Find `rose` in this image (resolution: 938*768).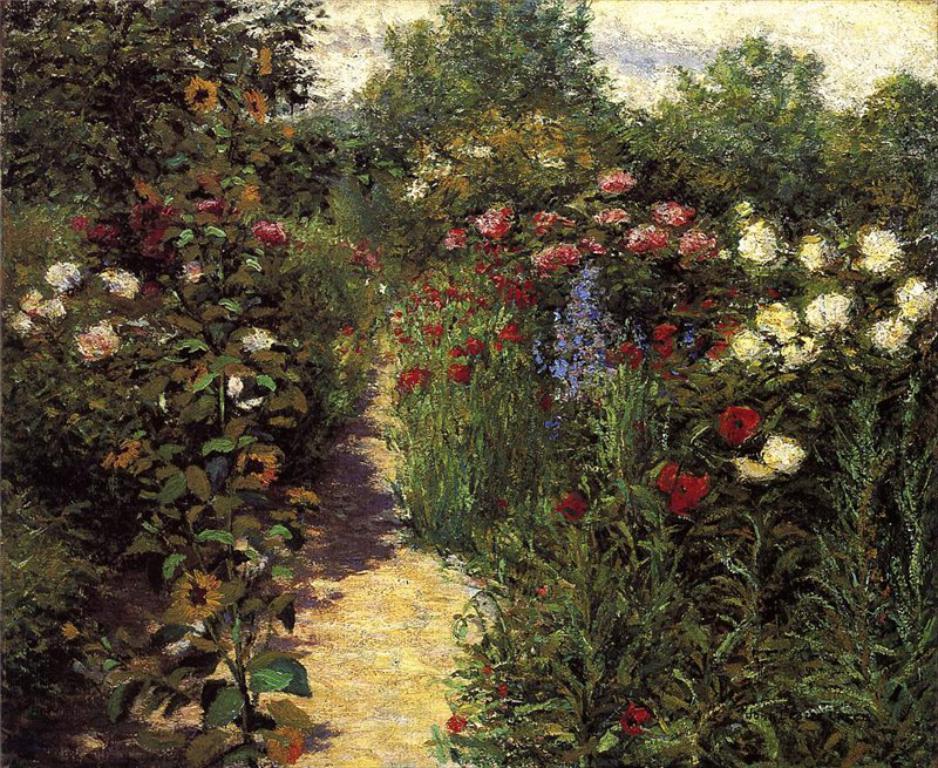
bbox=(740, 218, 782, 266).
